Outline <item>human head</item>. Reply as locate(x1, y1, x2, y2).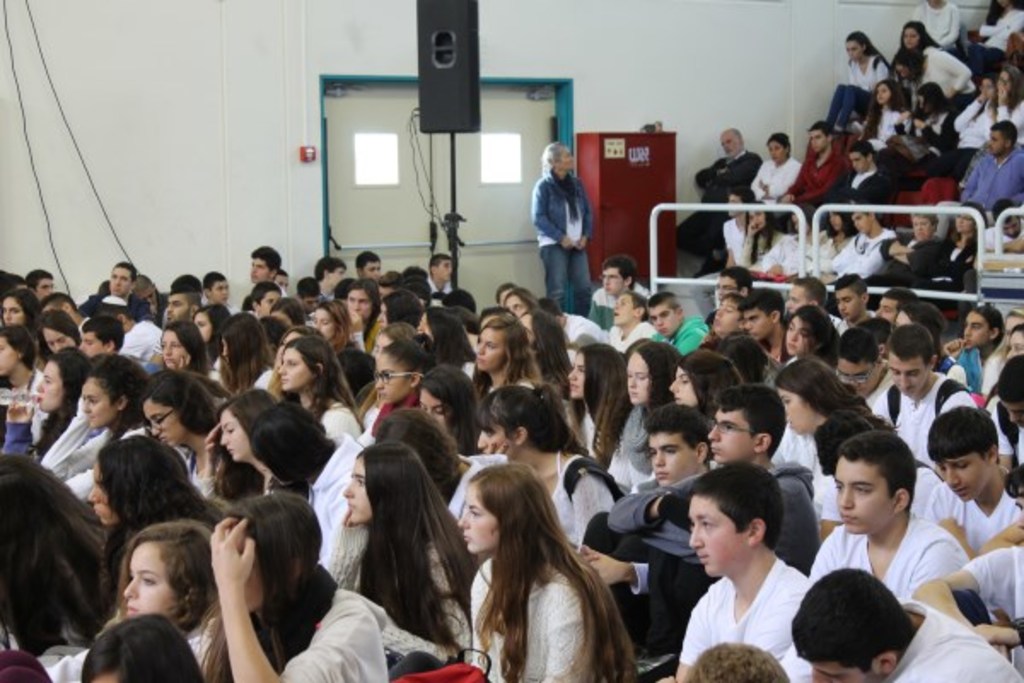
locate(0, 290, 38, 326).
